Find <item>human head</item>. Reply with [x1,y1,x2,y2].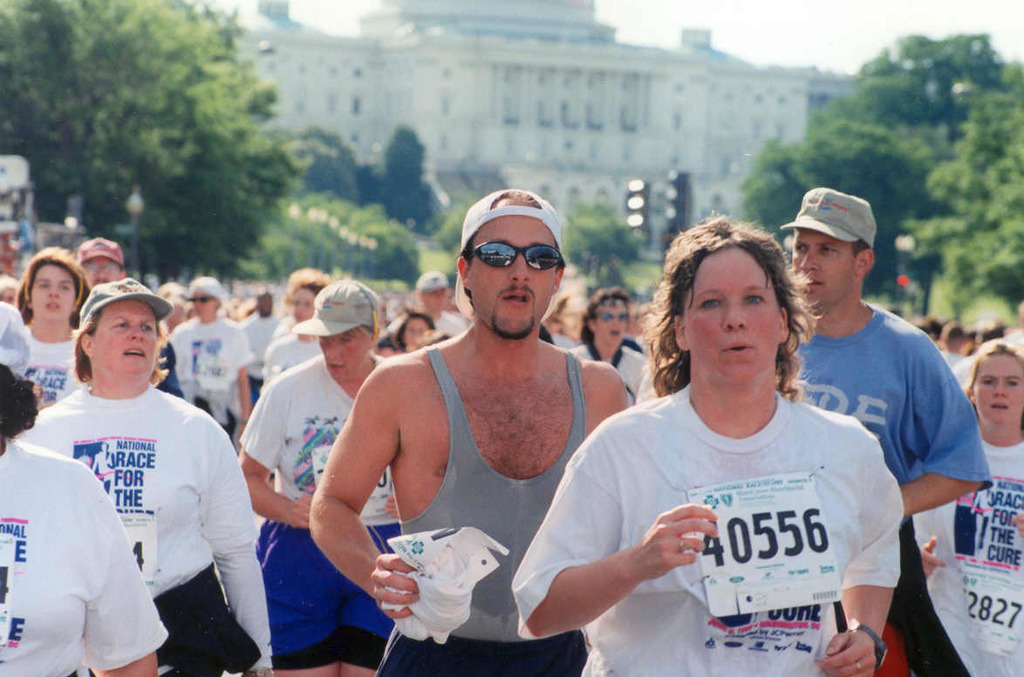
[414,272,450,313].
